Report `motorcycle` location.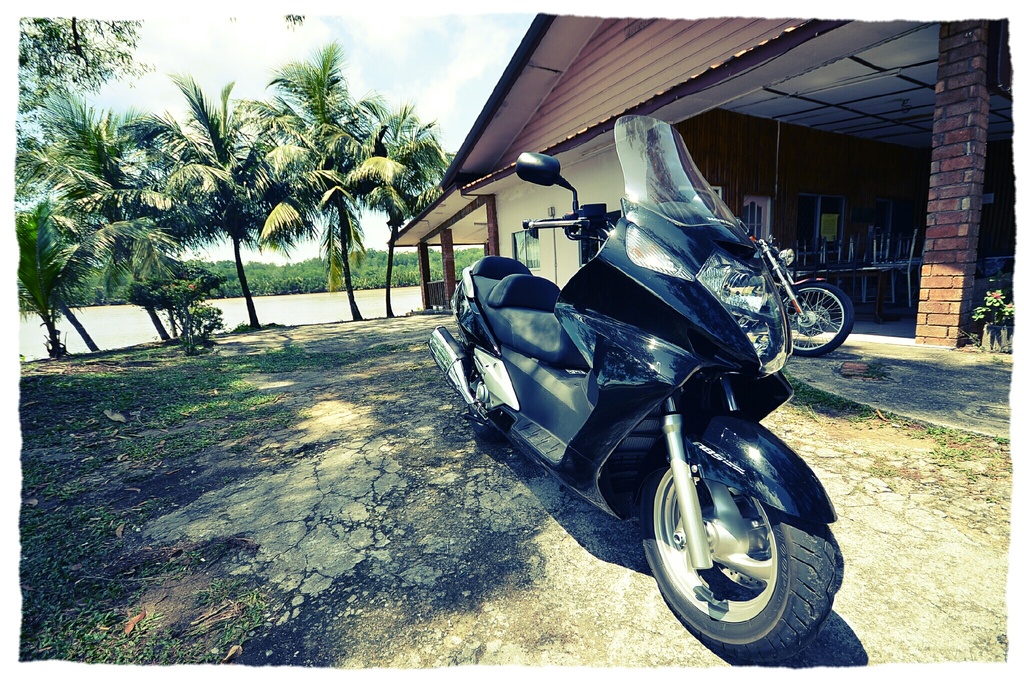
Report: detection(445, 134, 832, 677).
